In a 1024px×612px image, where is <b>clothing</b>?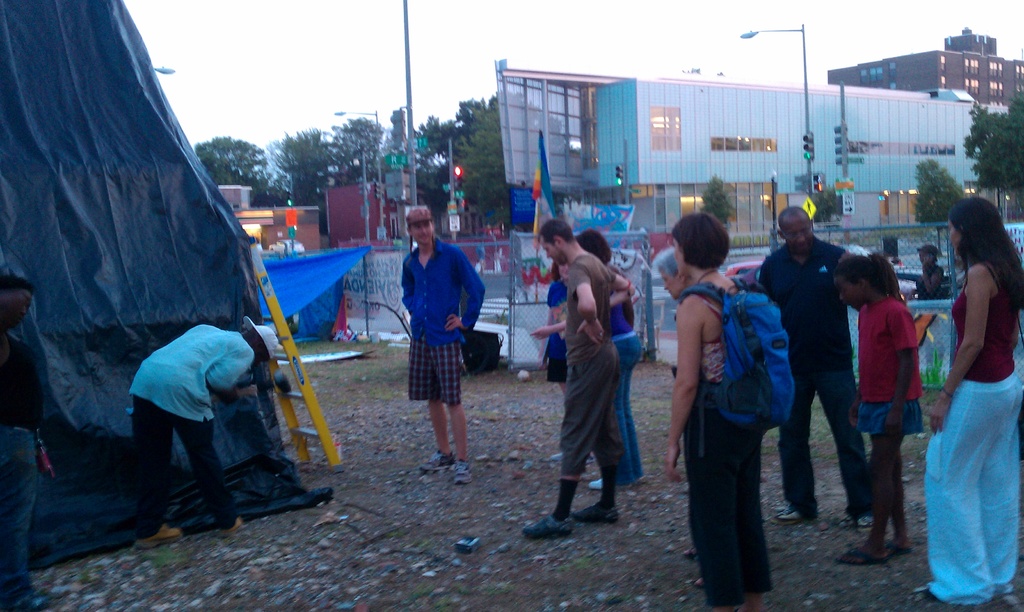
detection(550, 245, 622, 486).
